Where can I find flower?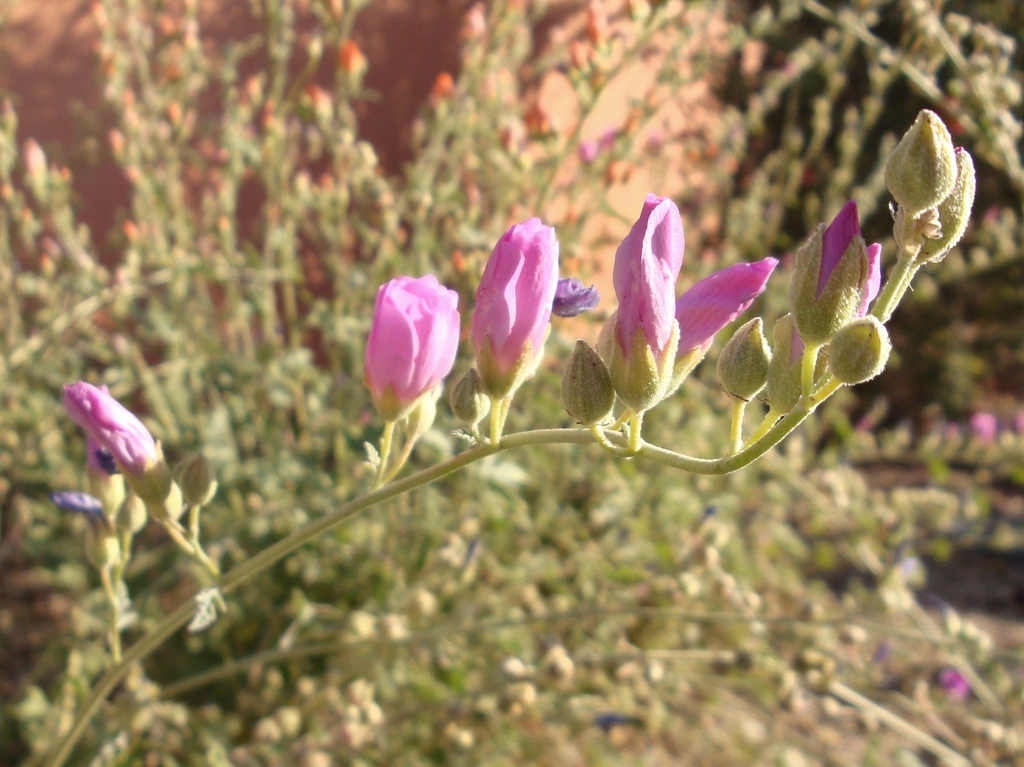
You can find it at left=794, top=198, right=882, bottom=347.
